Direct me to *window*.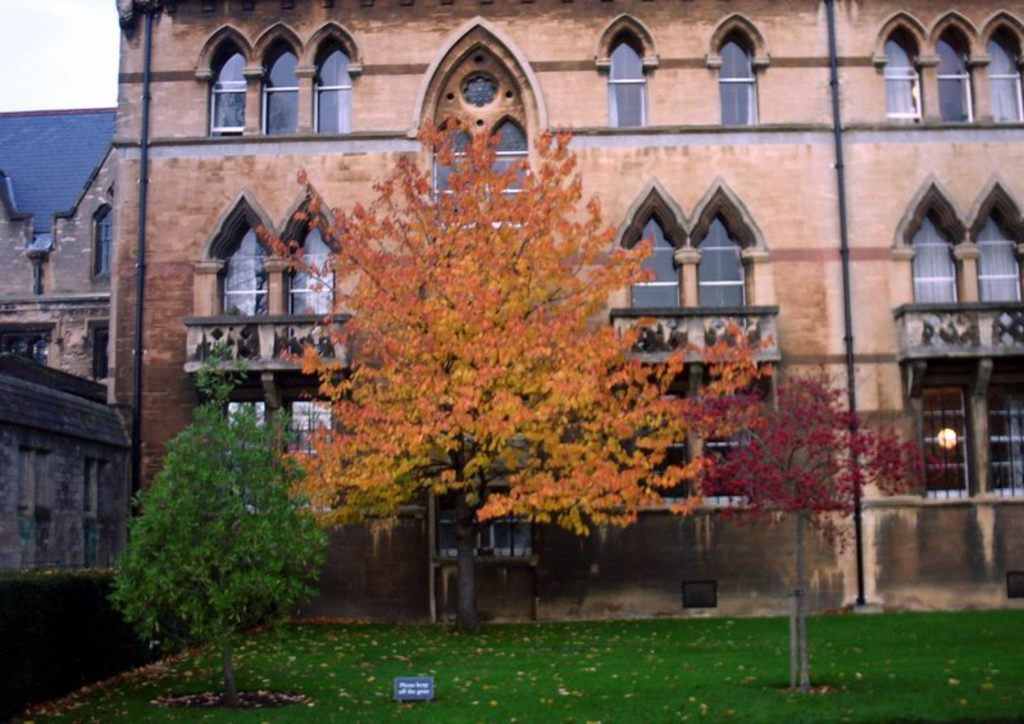
Direction: box=[989, 386, 1023, 496].
